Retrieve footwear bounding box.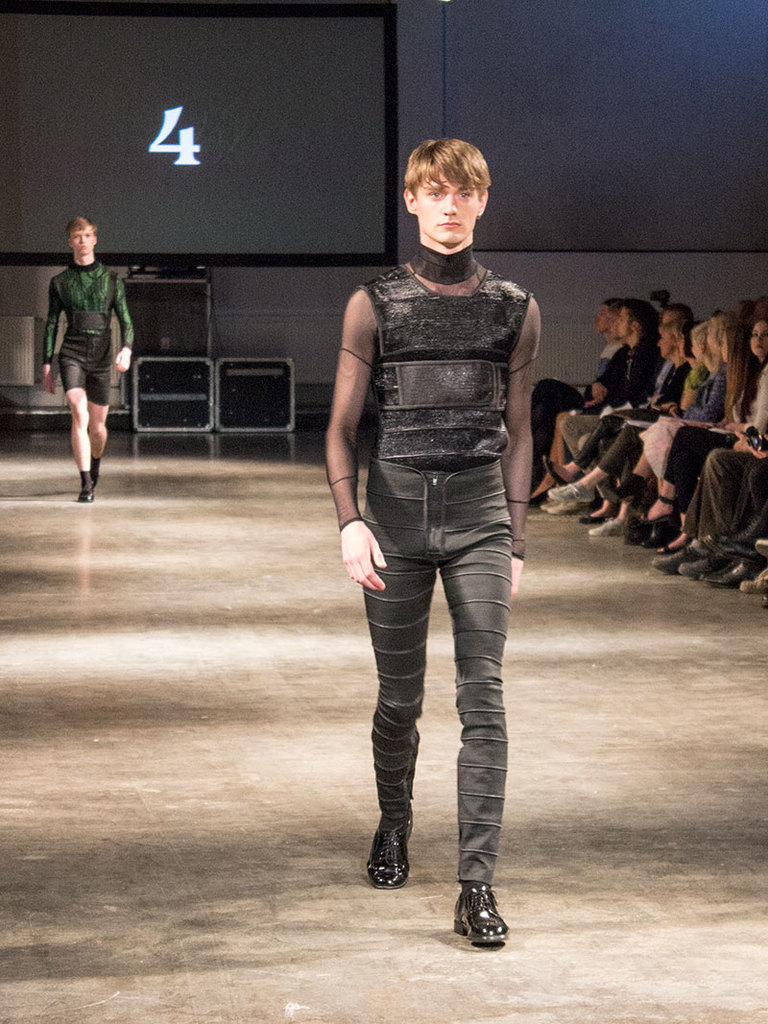
Bounding box: Rect(683, 551, 710, 579).
